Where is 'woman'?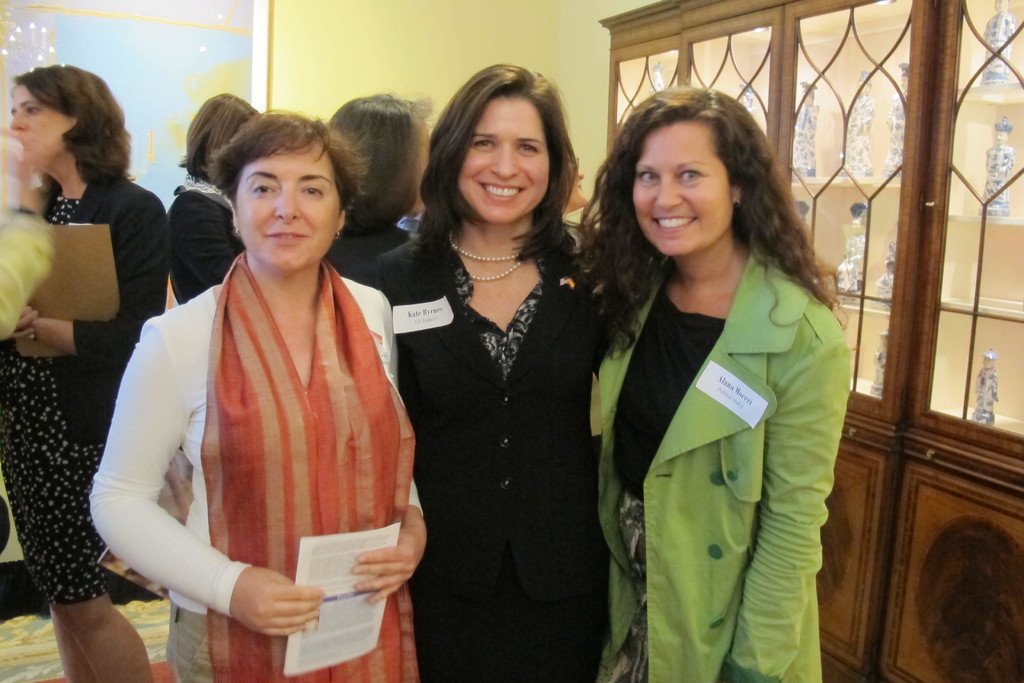
bbox=(84, 104, 432, 682).
